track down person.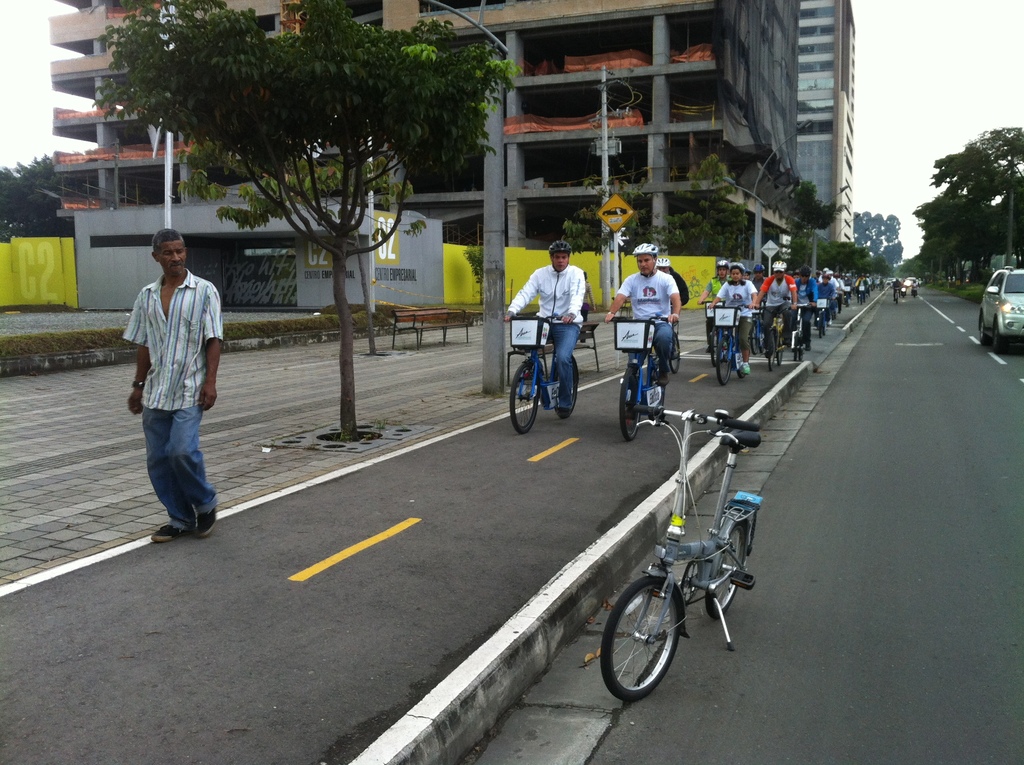
Tracked to bbox=[507, 239, 583, 408].
